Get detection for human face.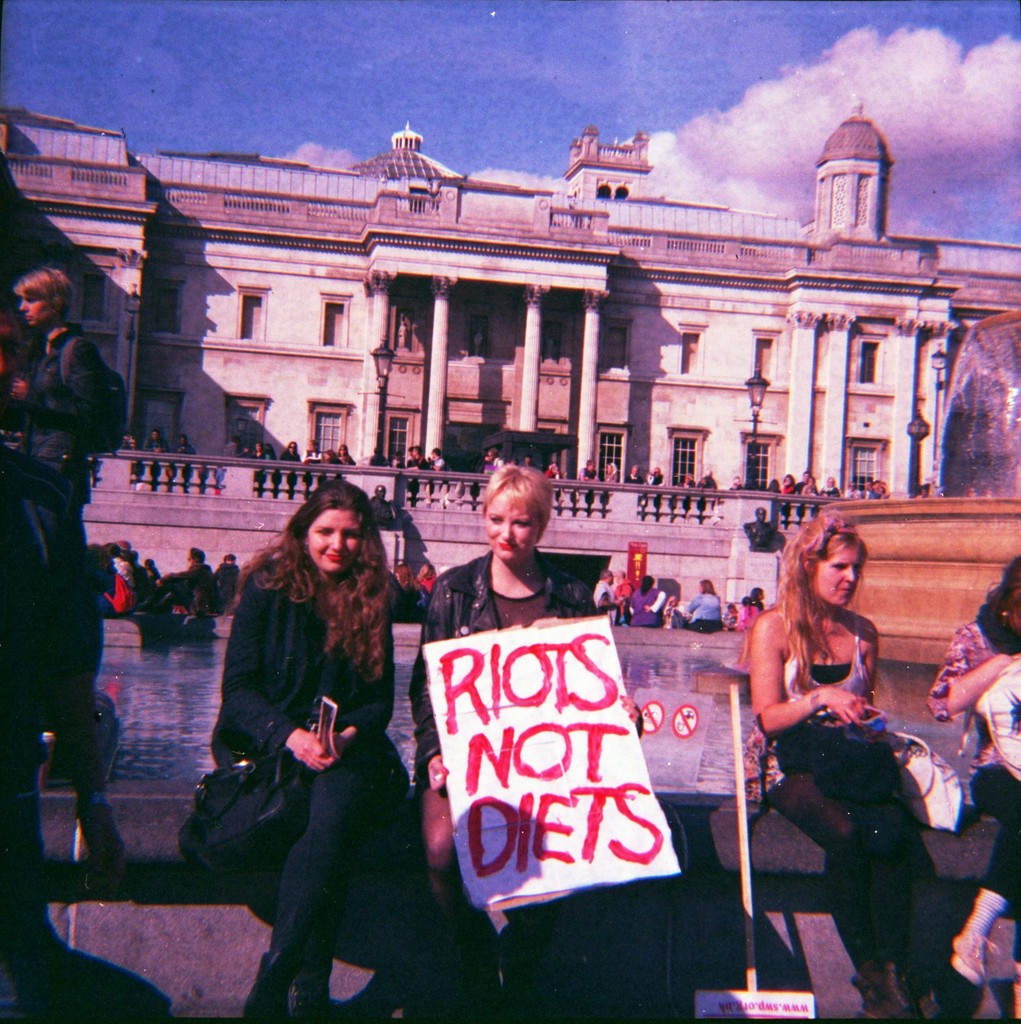
Detection: BBox(18, 297, 53, 323).
